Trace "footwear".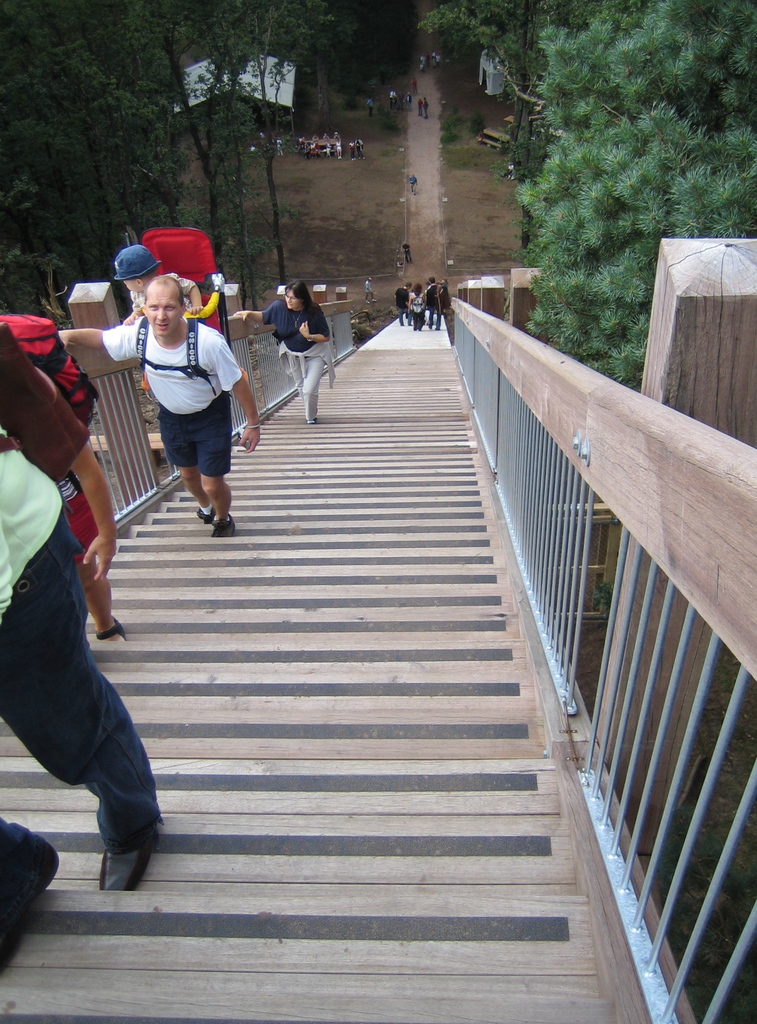
Traced to [left=311, top=415, right=316, bottom=429].
